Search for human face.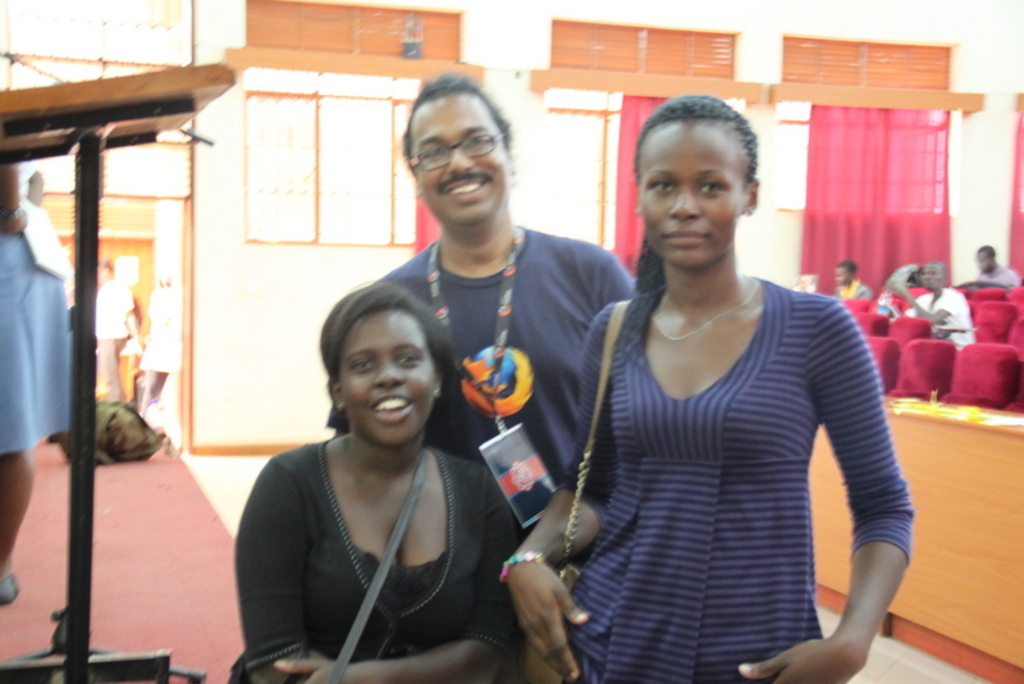
Found at [x1=925, y1=268, x2=938, y2=291].
